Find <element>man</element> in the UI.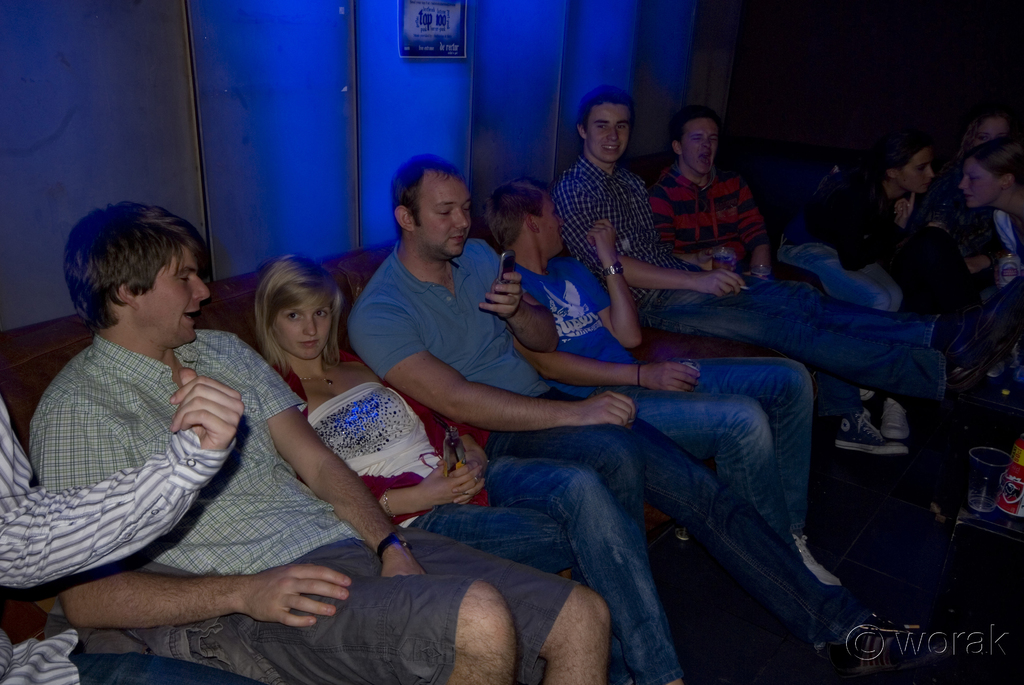
UI element at BBox(636, 105, 925, 457).
